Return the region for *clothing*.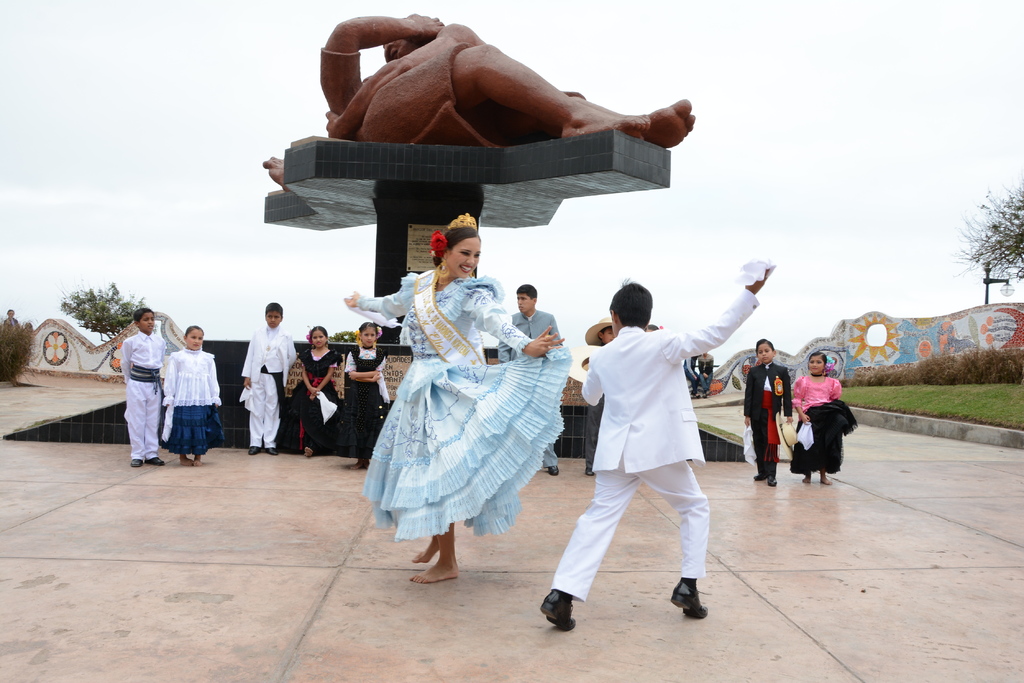
{"x1": 239, "y1": 339, "x2": 292, "y2": 442}.
